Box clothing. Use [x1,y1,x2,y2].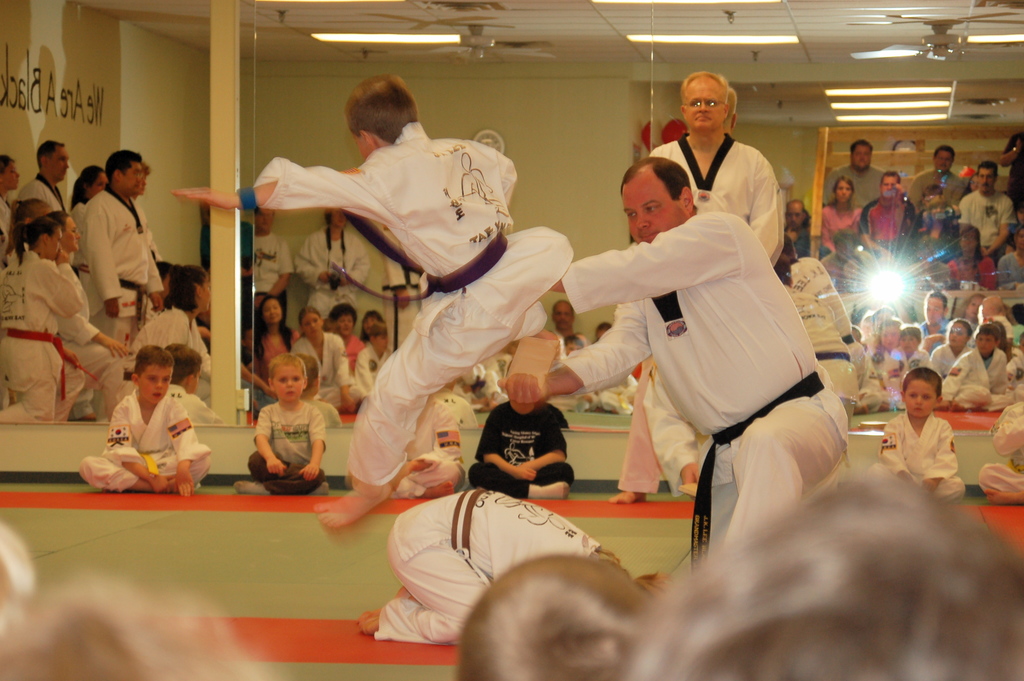
[243,227,291,296].
